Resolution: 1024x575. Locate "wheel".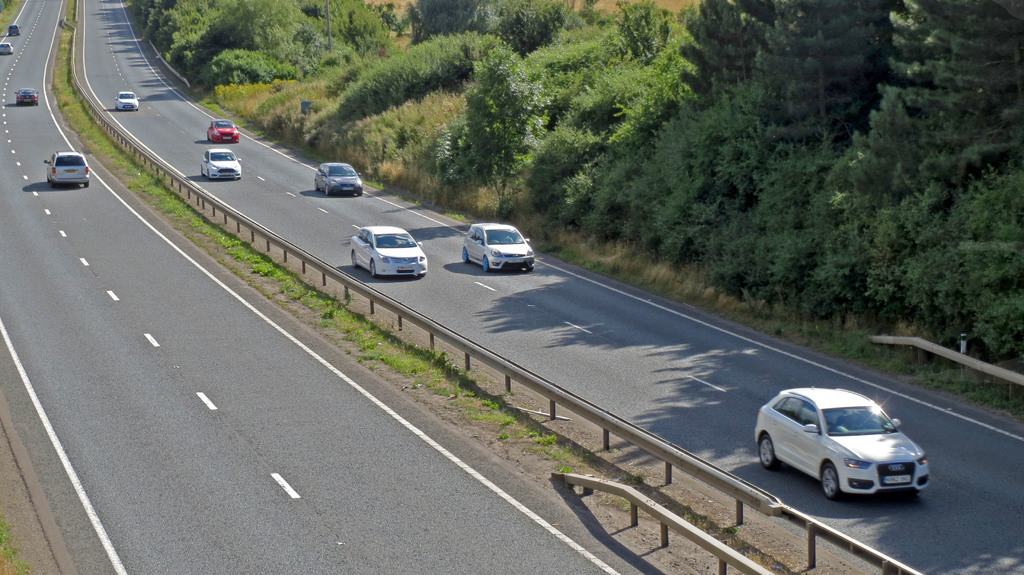
458, 248, 468, 266.
